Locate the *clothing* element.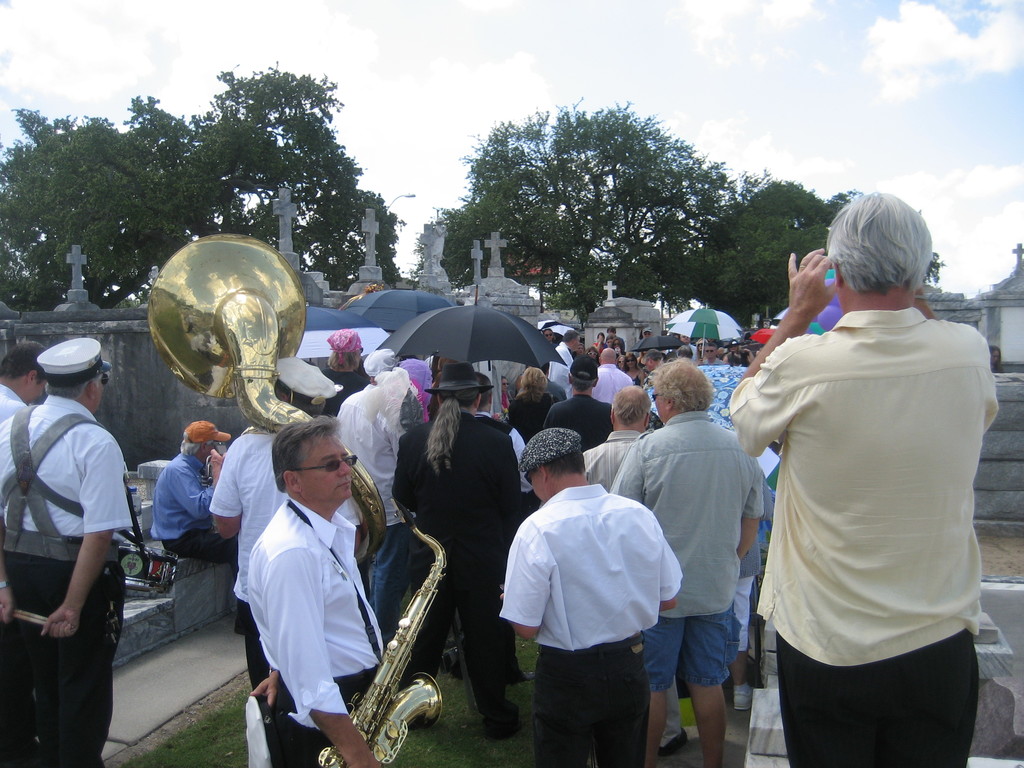
Element bbox: 607, 414, 762, 684.
